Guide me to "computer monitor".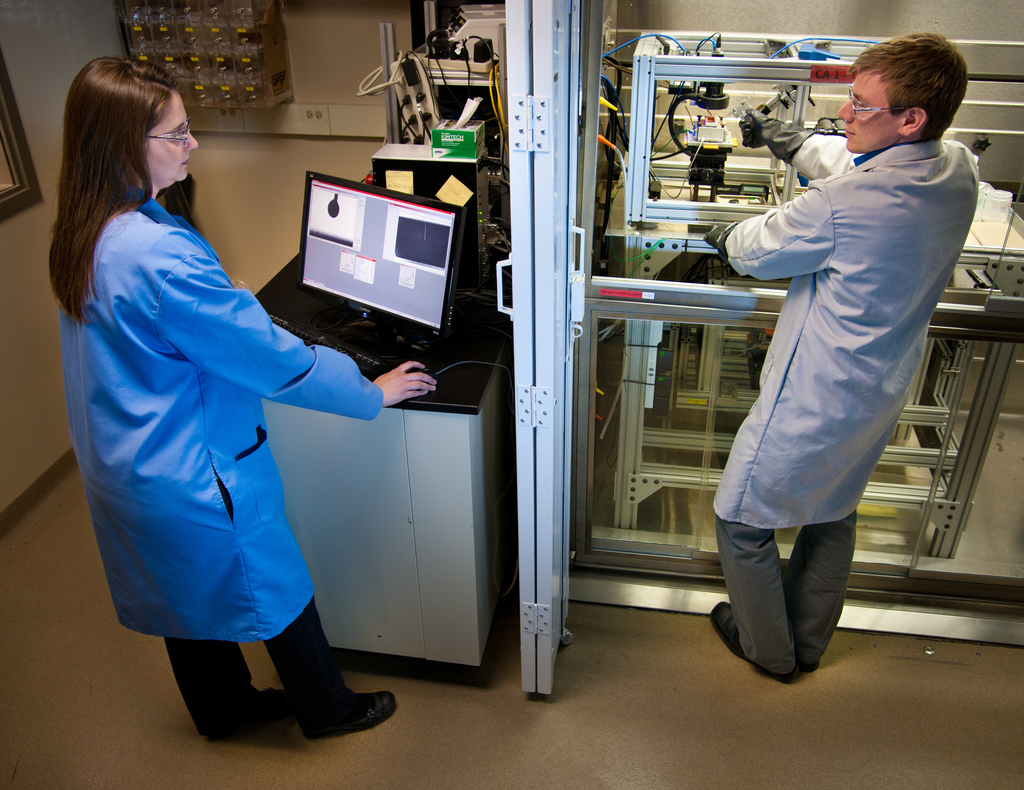
Guidance: [left=295, top=180, right=472, bottom=328].
